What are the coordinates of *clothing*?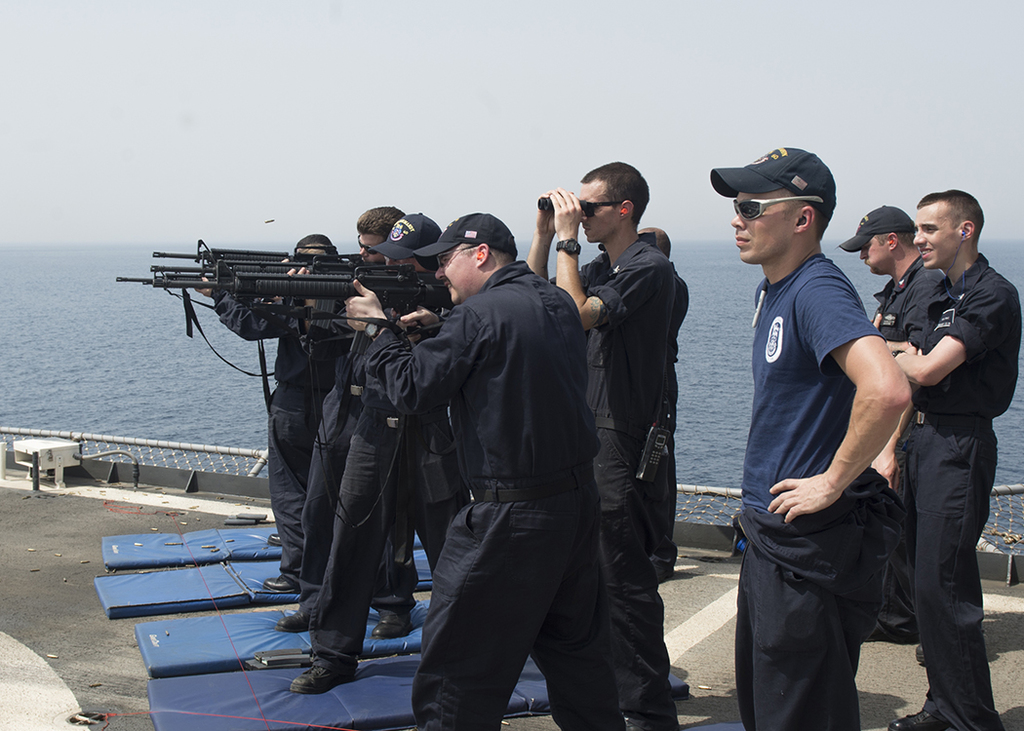
bbox=(869, 253, 951, 634).
